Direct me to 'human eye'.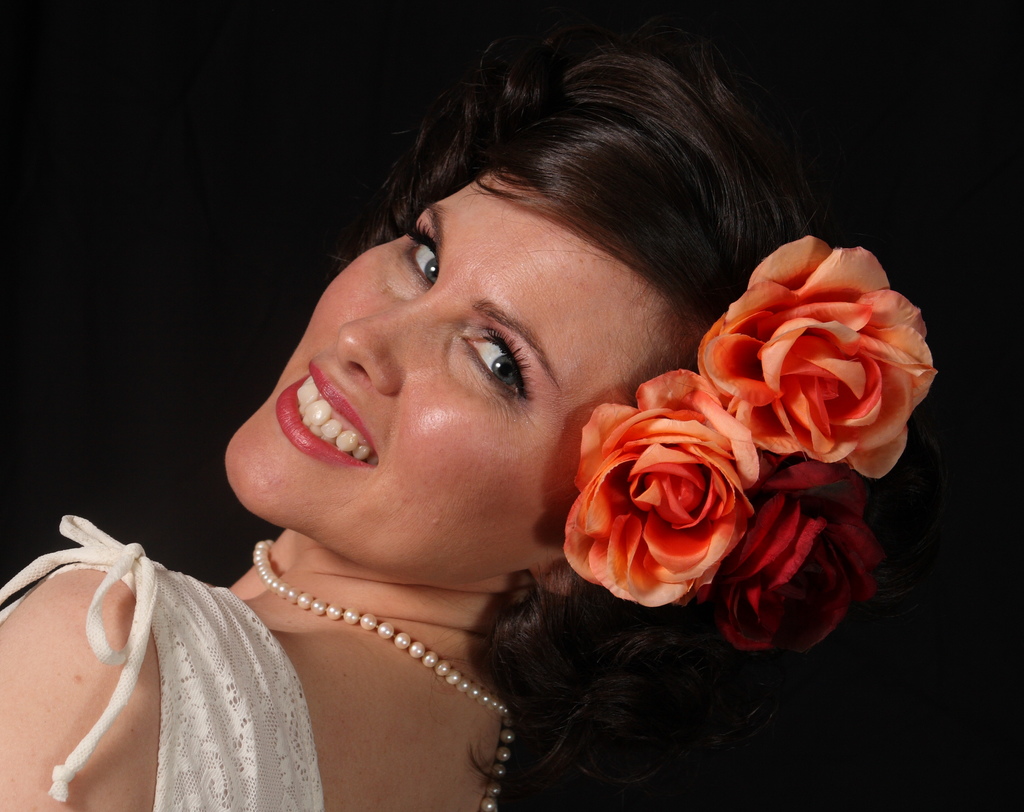
Direction: BBox(457, 329, 534, 400).
